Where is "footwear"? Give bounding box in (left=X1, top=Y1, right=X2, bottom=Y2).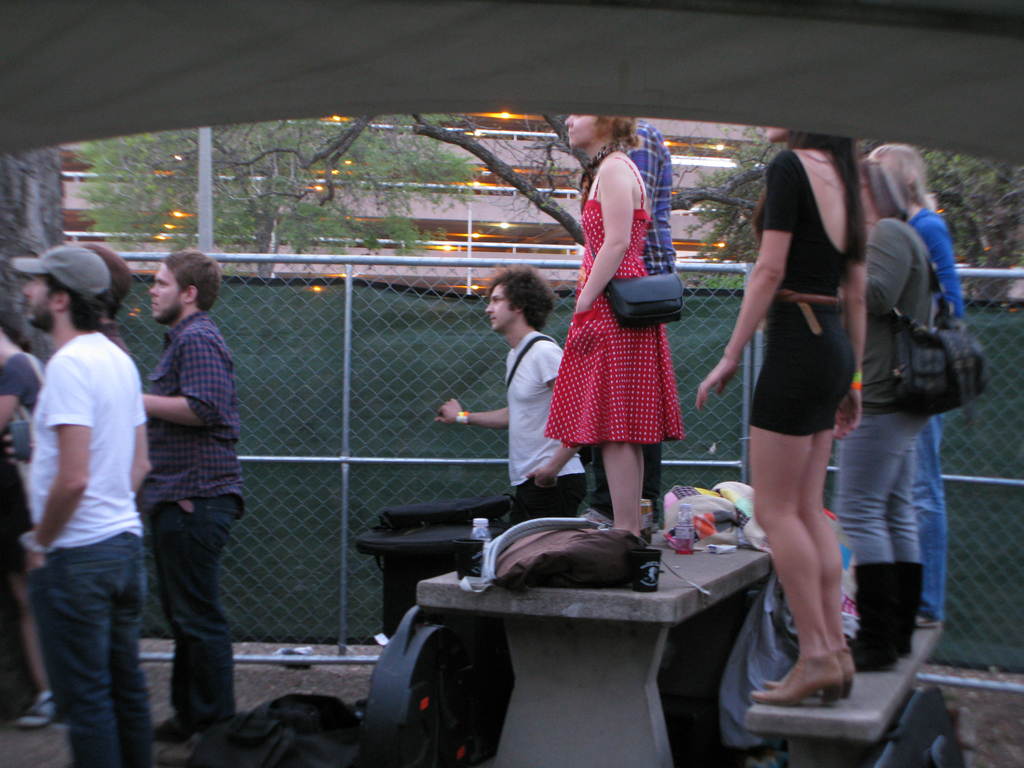
(left=851, top=563, right=906, bottom=674).
